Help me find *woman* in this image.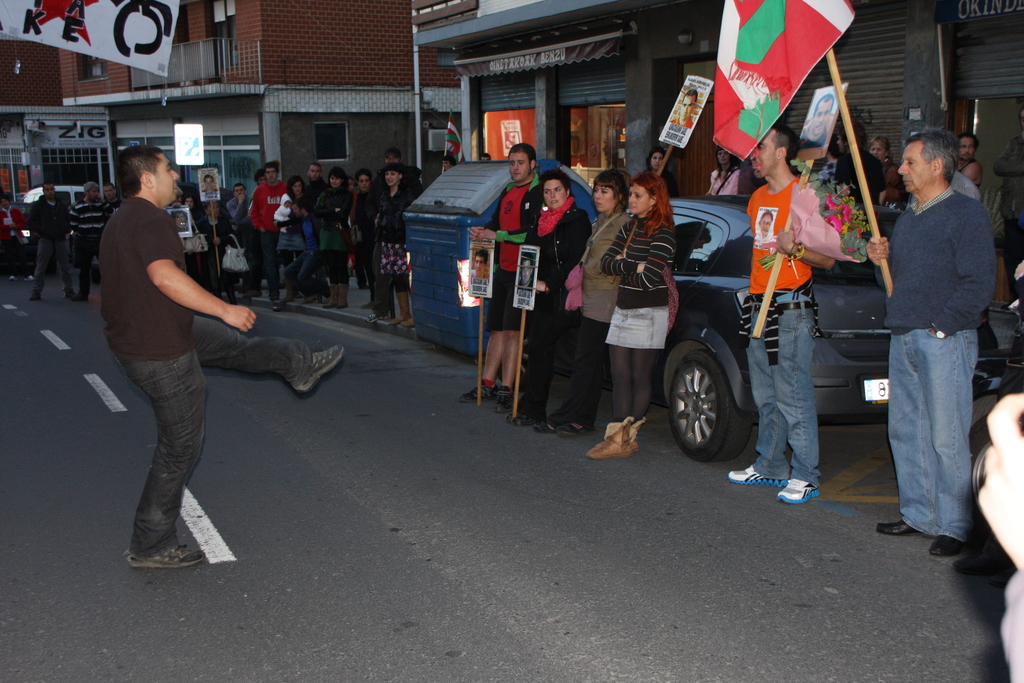
Found it: 526, 172, 636, 438.
